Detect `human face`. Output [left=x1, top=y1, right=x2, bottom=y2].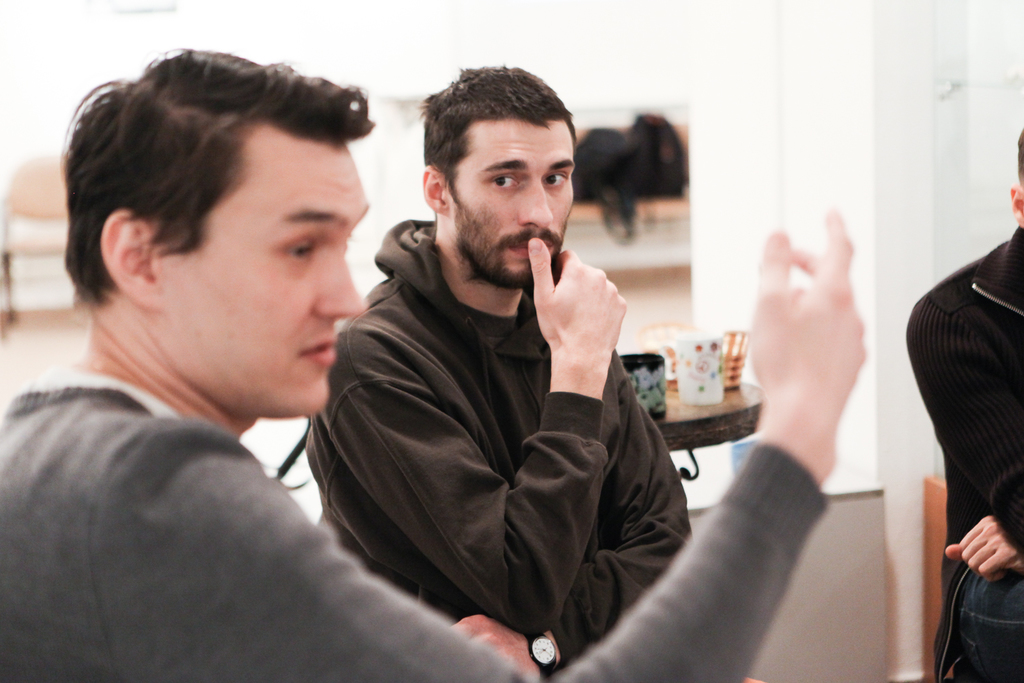
[left=454, top=120, right=579, bottom=281].
